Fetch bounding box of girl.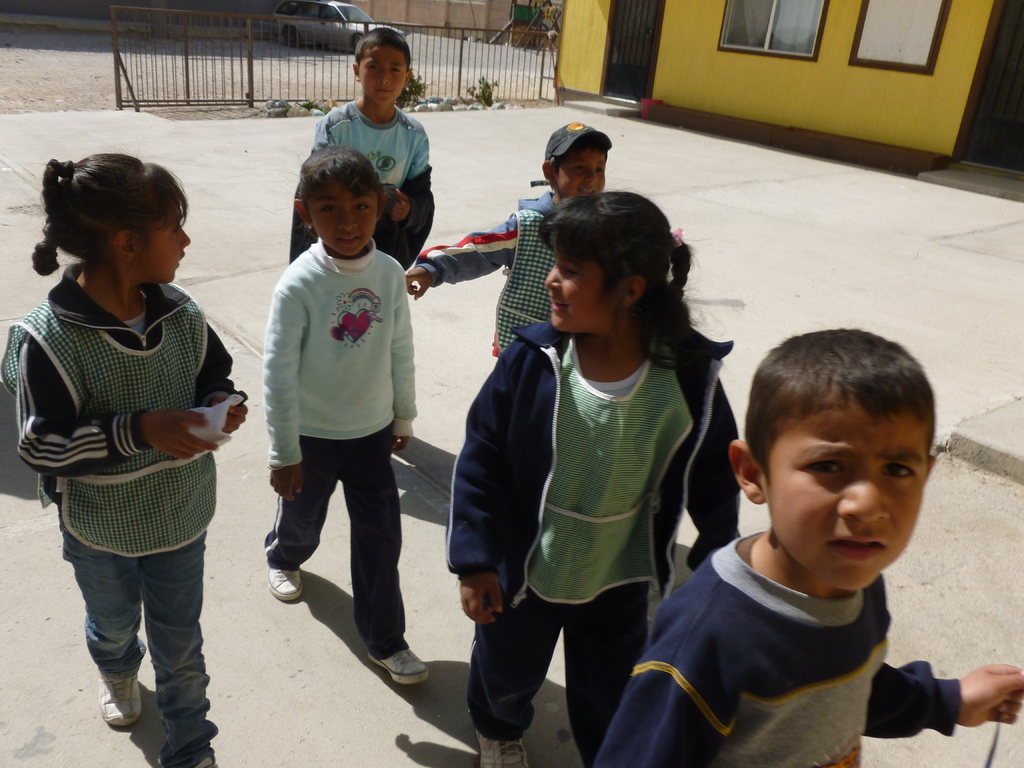
Bbox: 13:158:247:765.
